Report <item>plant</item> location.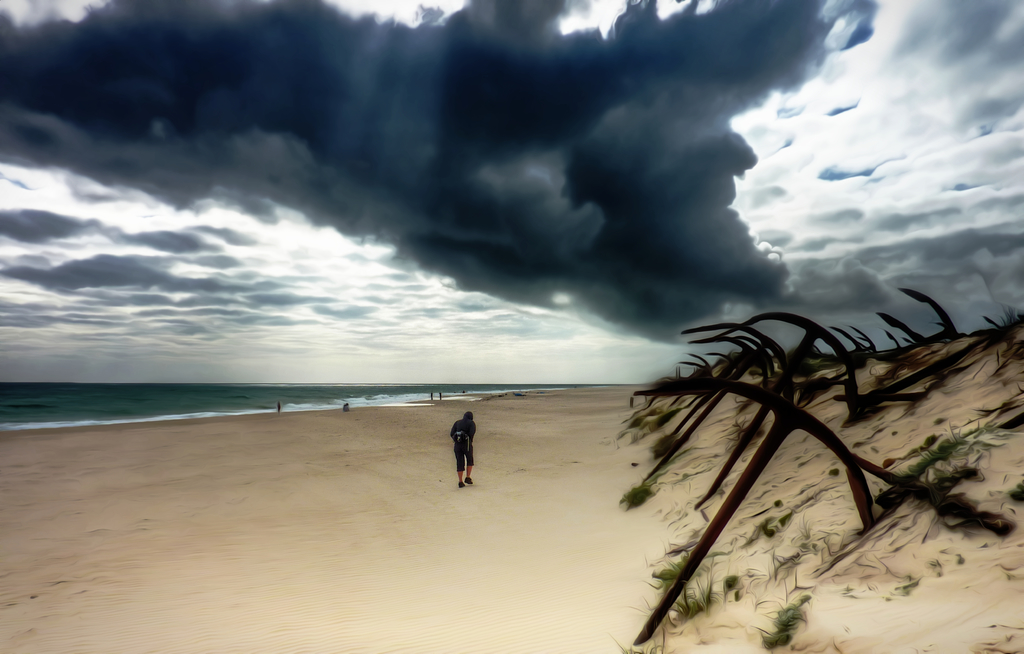
Report: pyautogui.locateOnScreen(719, 571, 741, 594).
